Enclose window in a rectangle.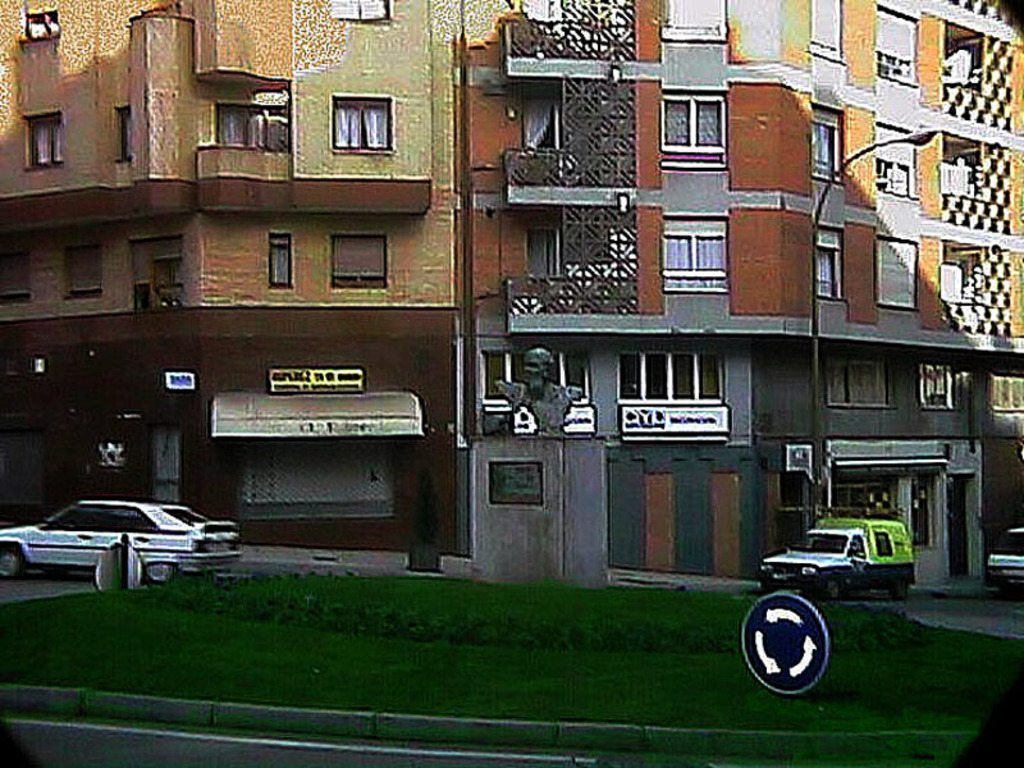
x1=28, y1=119, x2=68, y2=173.
